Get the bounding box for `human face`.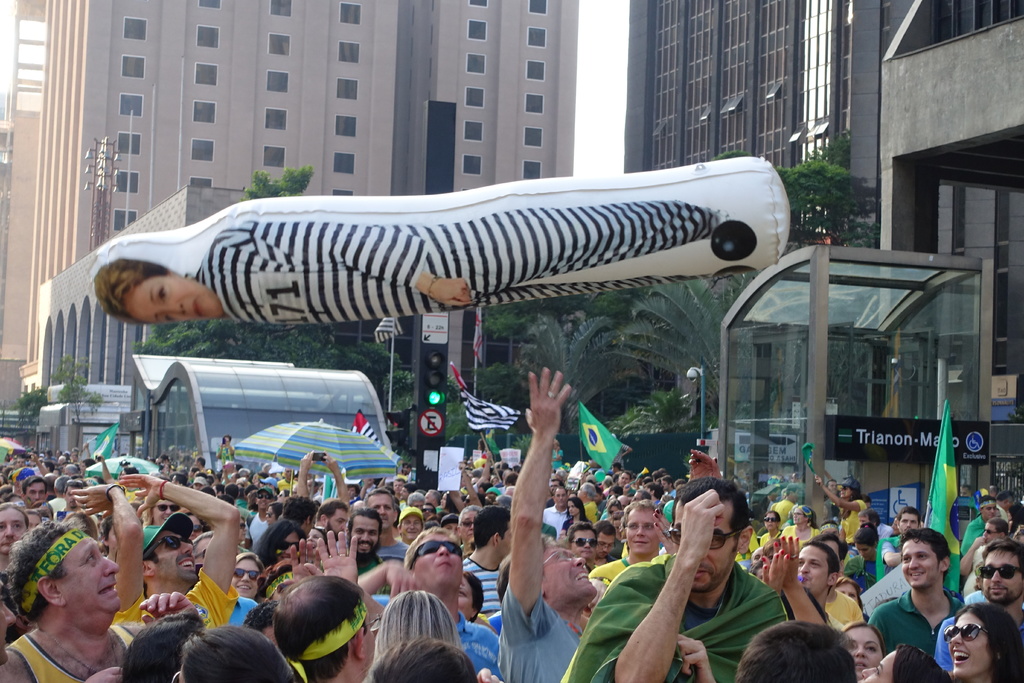
Rect(276, 532, 302, 561).
